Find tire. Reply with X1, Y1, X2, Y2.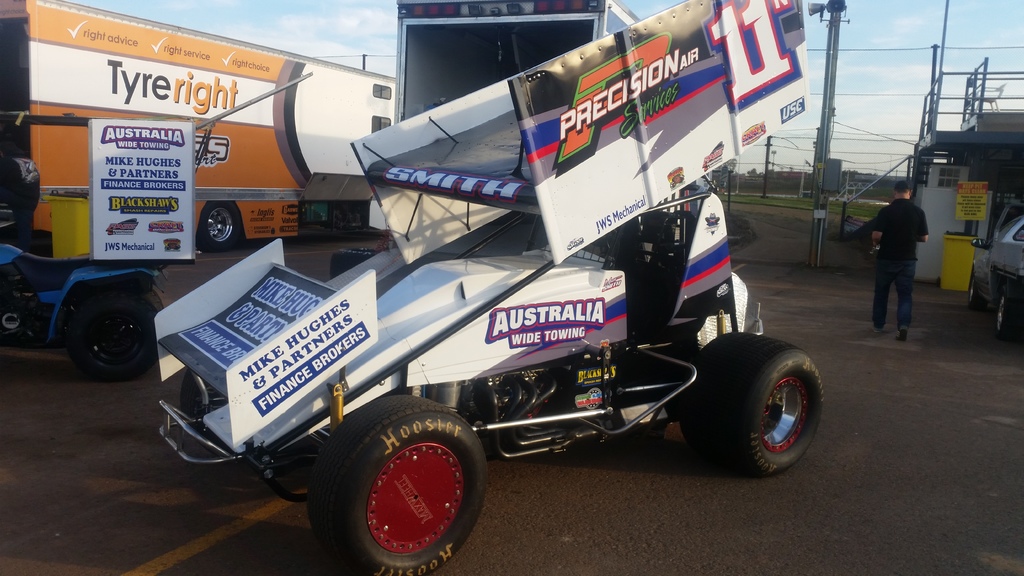
306, 390, 488, 575.
